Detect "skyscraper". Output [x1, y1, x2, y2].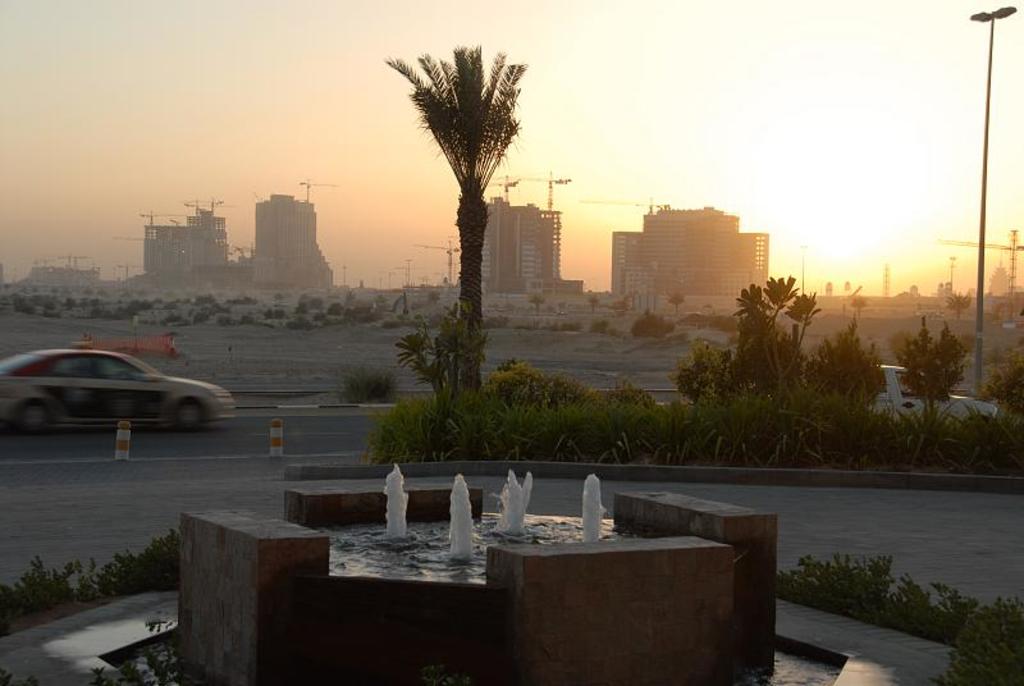
[474, 197, 568, 298].
